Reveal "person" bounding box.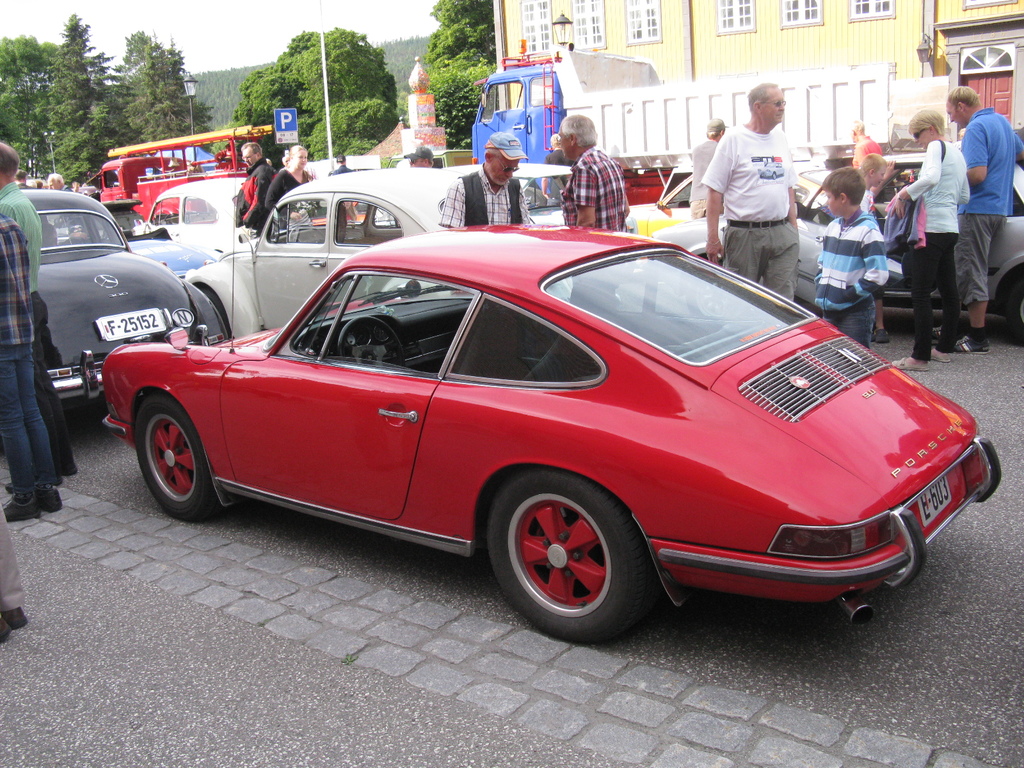
Revealed: bbox(882, 103, 970, 366).
